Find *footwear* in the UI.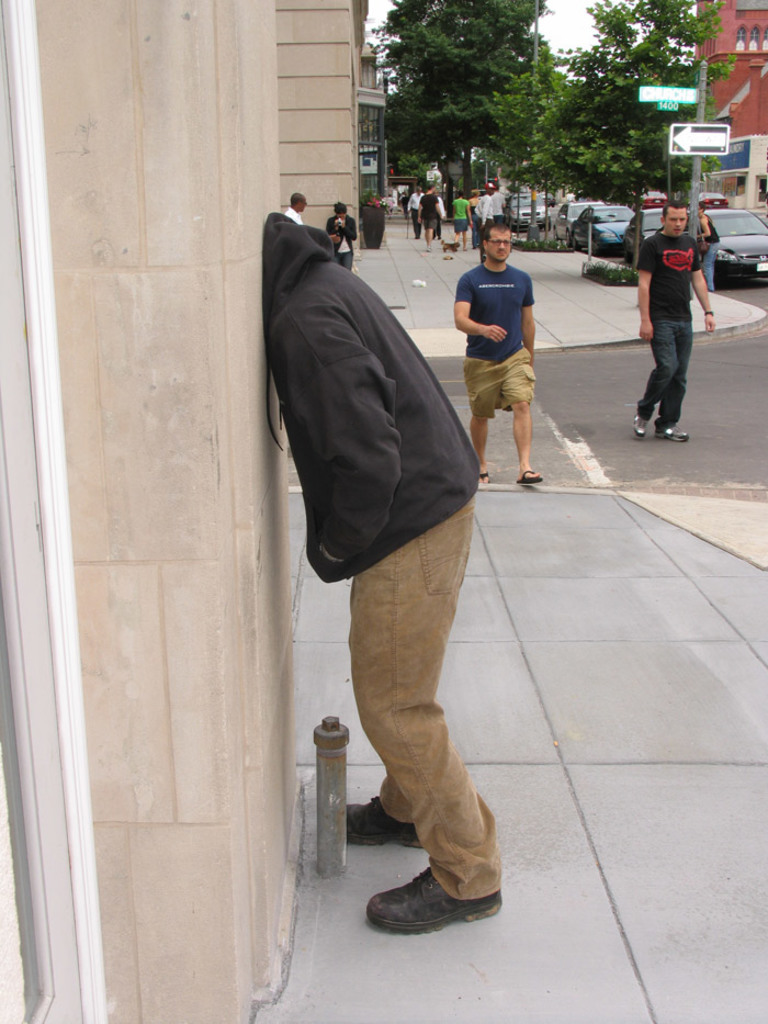
UI element at Rect(370, 858, 498, 937).
